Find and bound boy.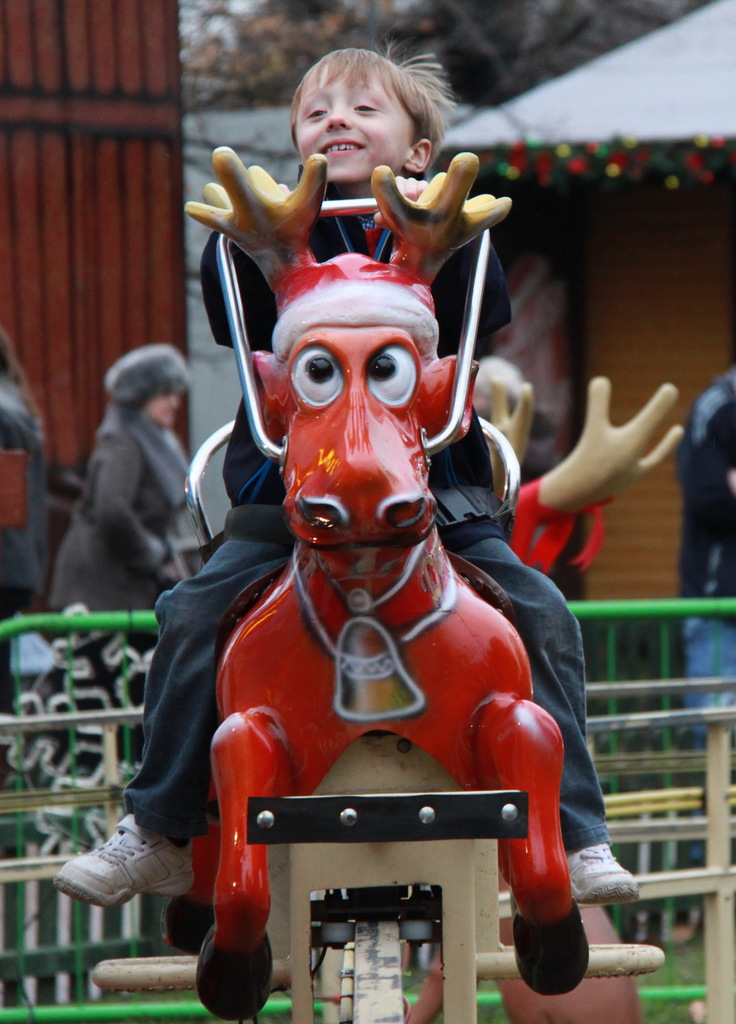
Bound: bbox(51, 22, 643, 911).
